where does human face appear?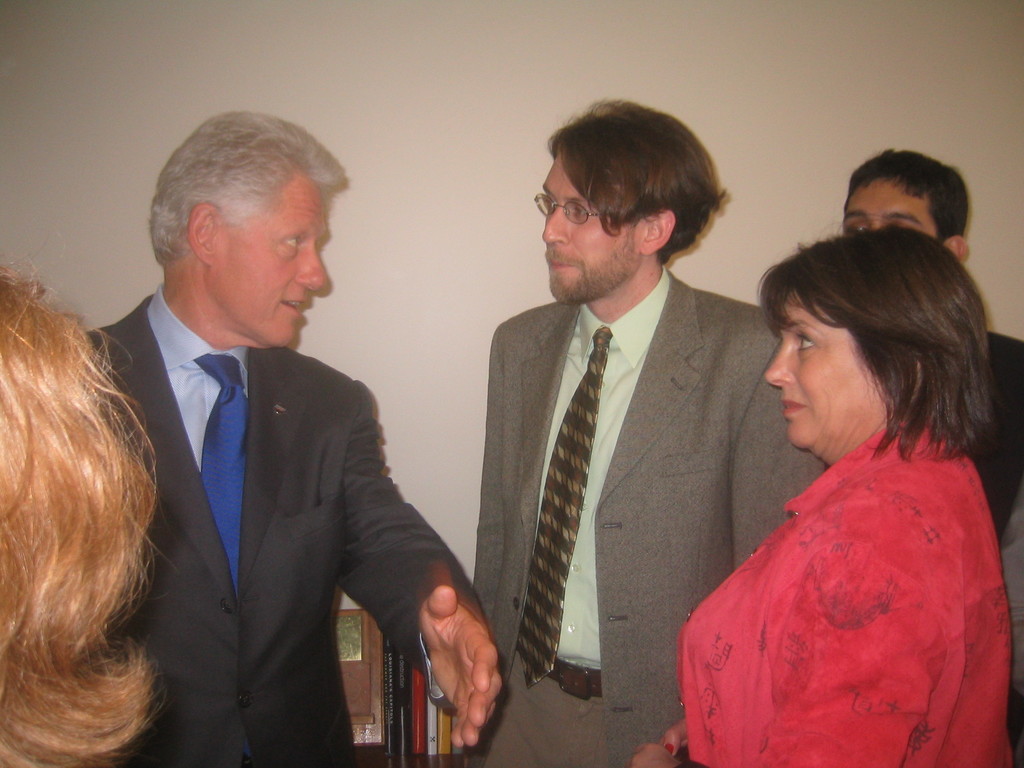
Appears at (x1=539, y1=157, x2=644, y2=302).
